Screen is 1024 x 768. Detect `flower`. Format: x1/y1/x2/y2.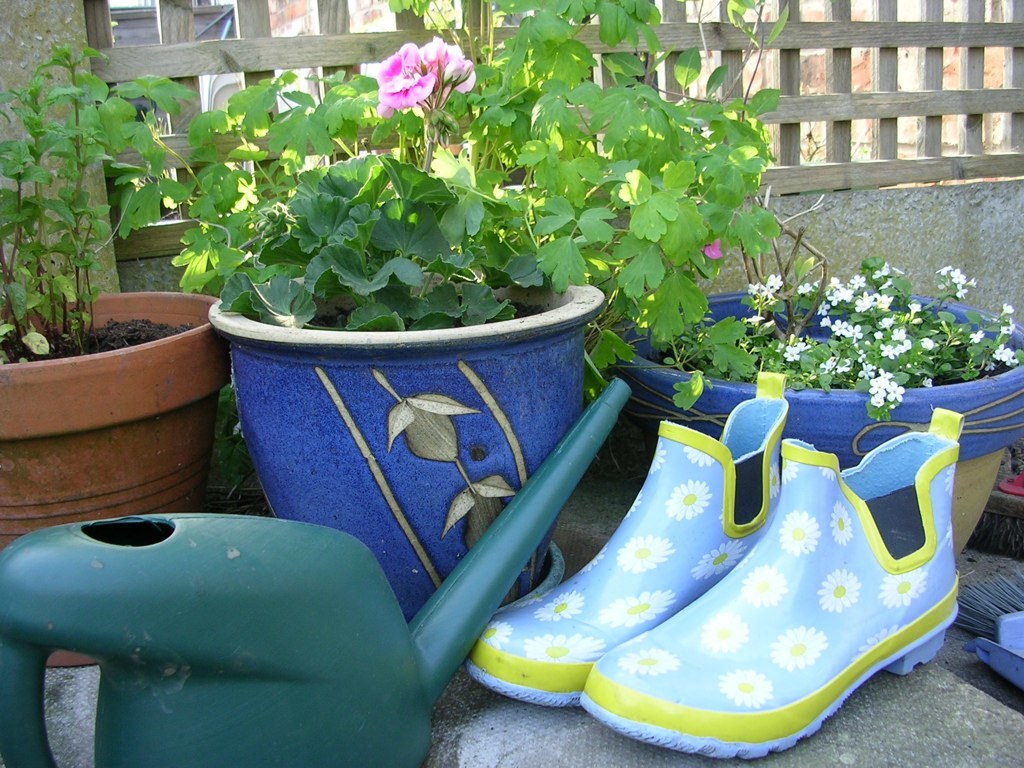
530/587/587/620.
